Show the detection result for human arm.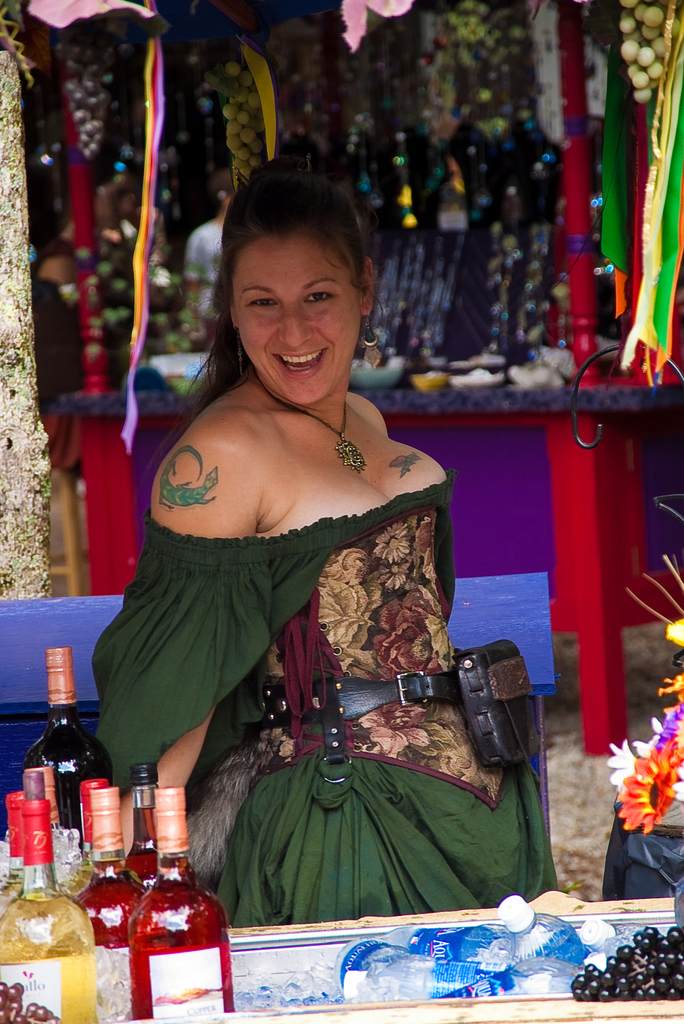
x1=354, y1=394, x2=401, y2=445.
